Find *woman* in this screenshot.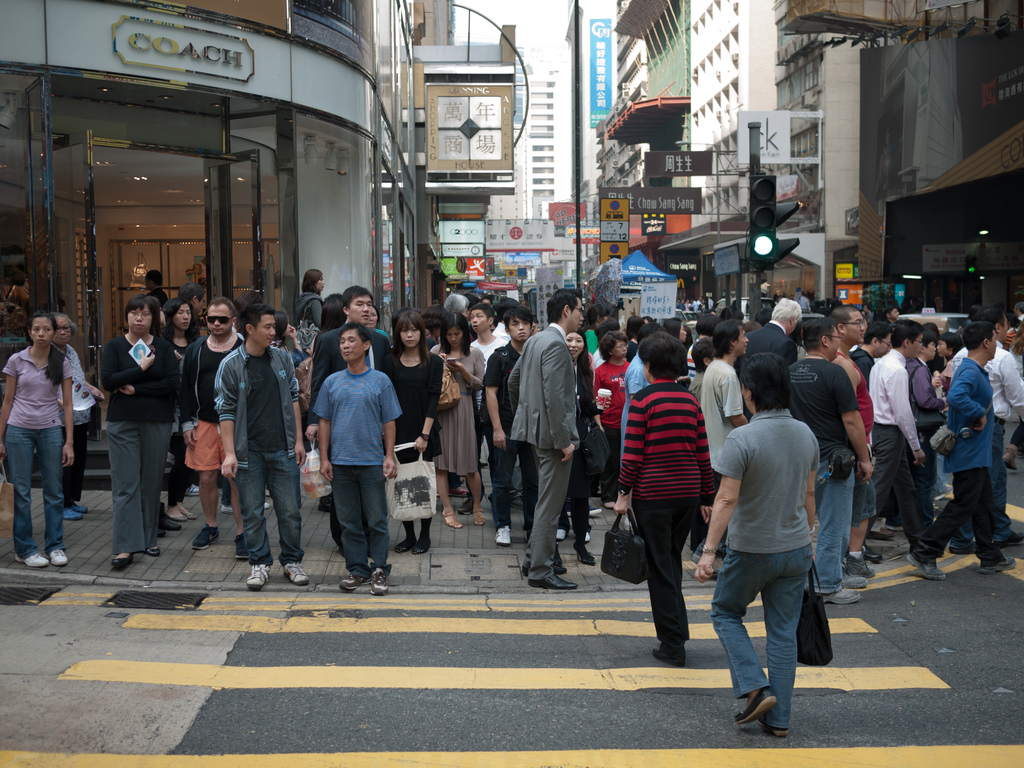
The bounding box for *woman* is [x1=299, y1=266, x2=331, y2=339].
